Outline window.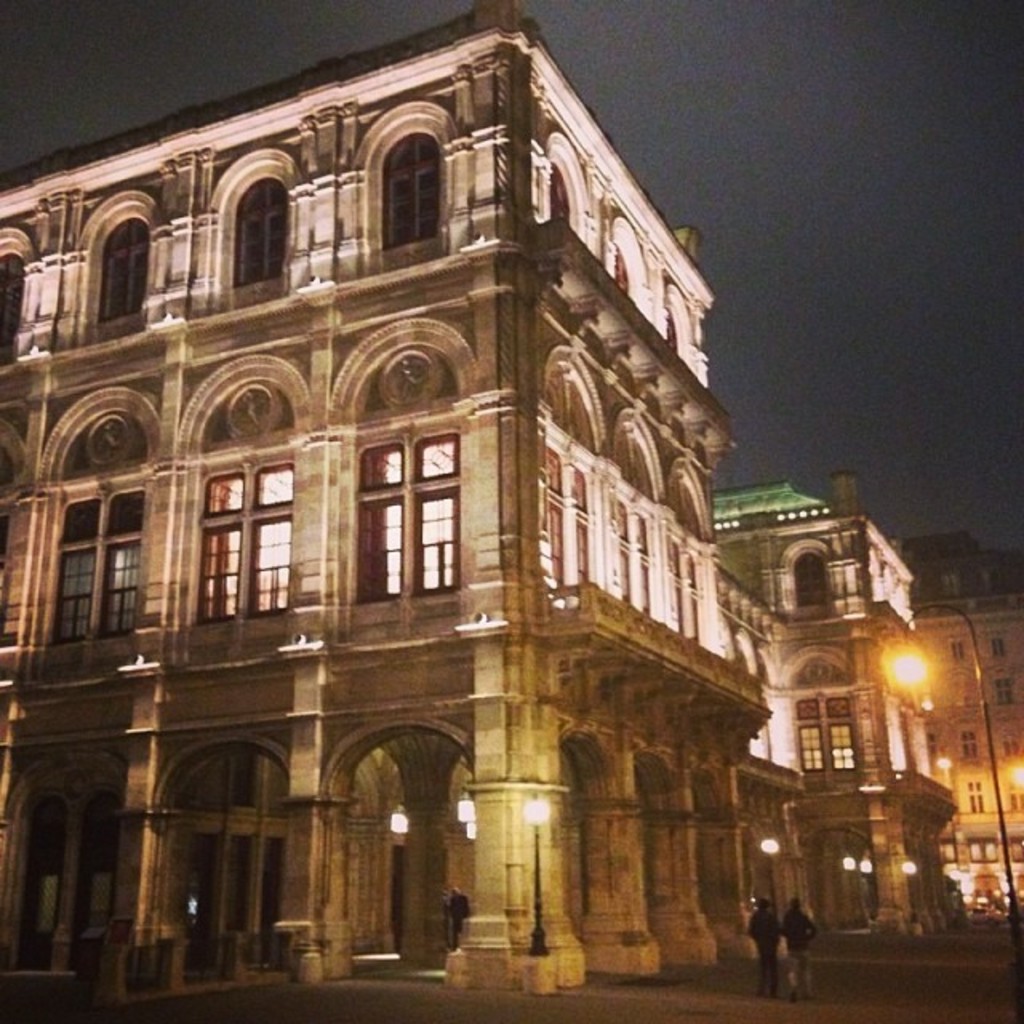
Outline: (190,448,290,621).
